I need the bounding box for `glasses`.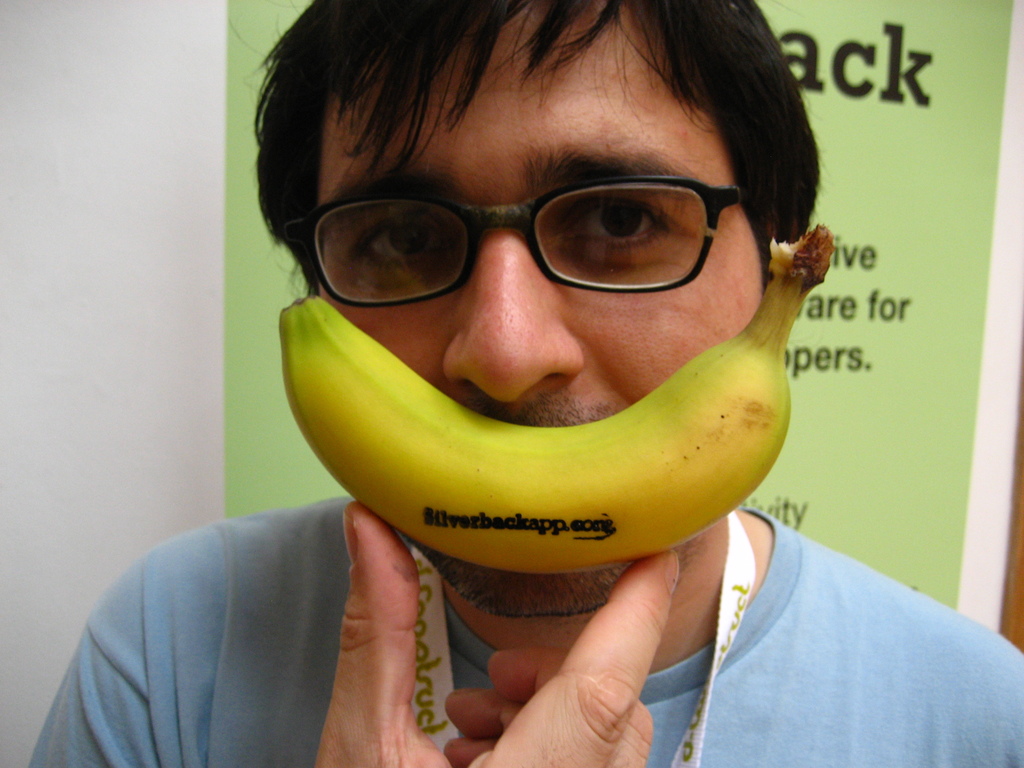
Here it is: {"x1": 281, "y1": 154, "x2": 797, "y2": 311}.
